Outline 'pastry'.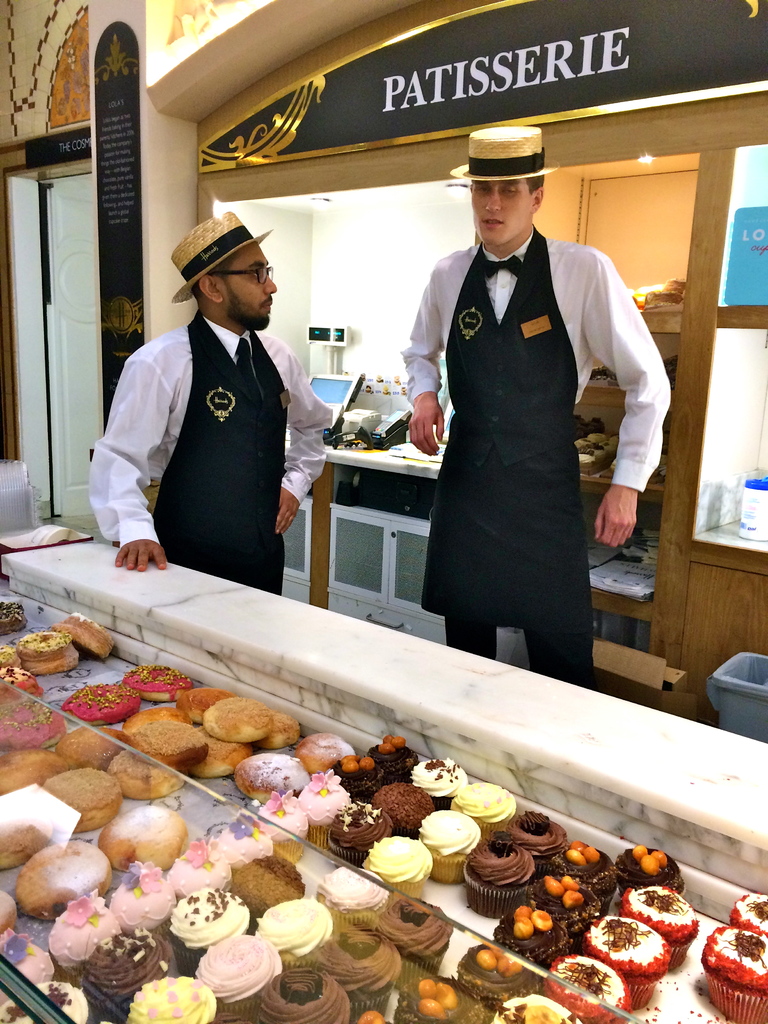
Outline: locate(111, 867, 181, 933).
